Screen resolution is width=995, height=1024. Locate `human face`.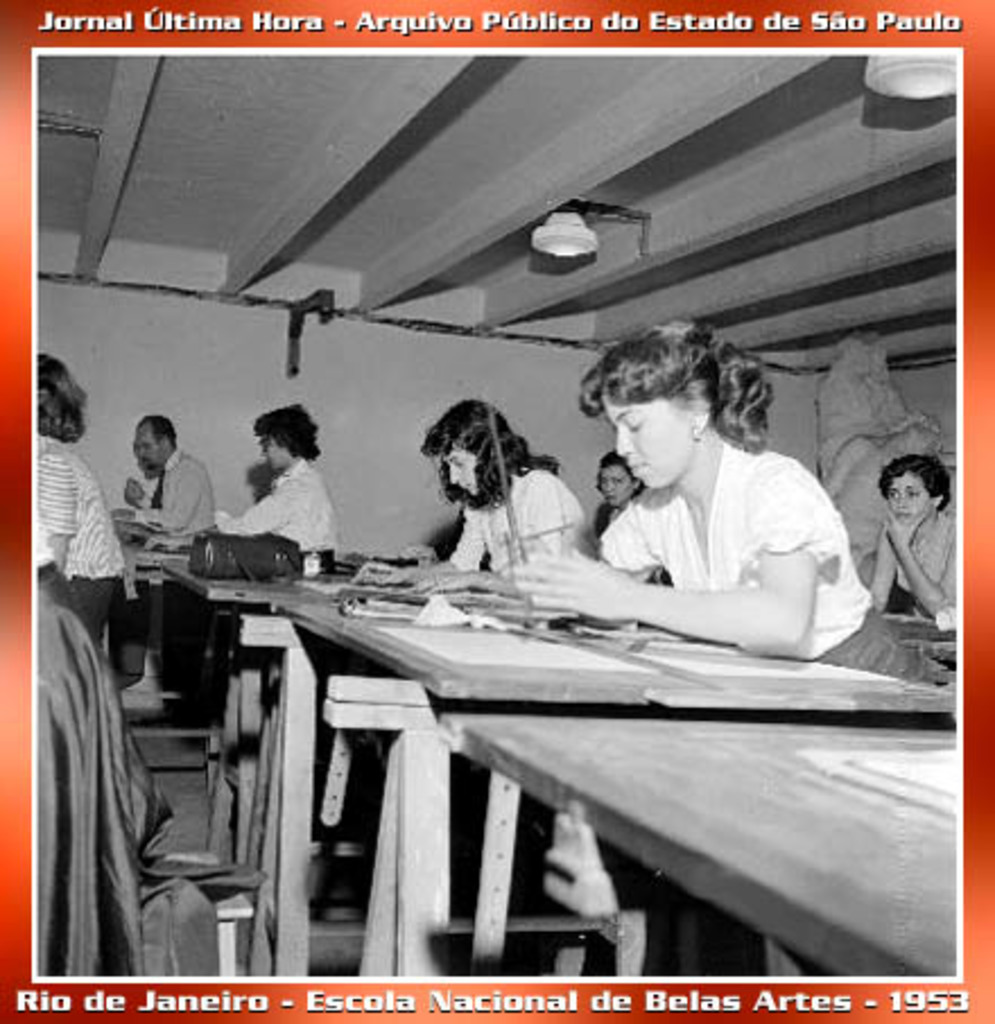
[left=606, top=393, right=690, bottom=486].
